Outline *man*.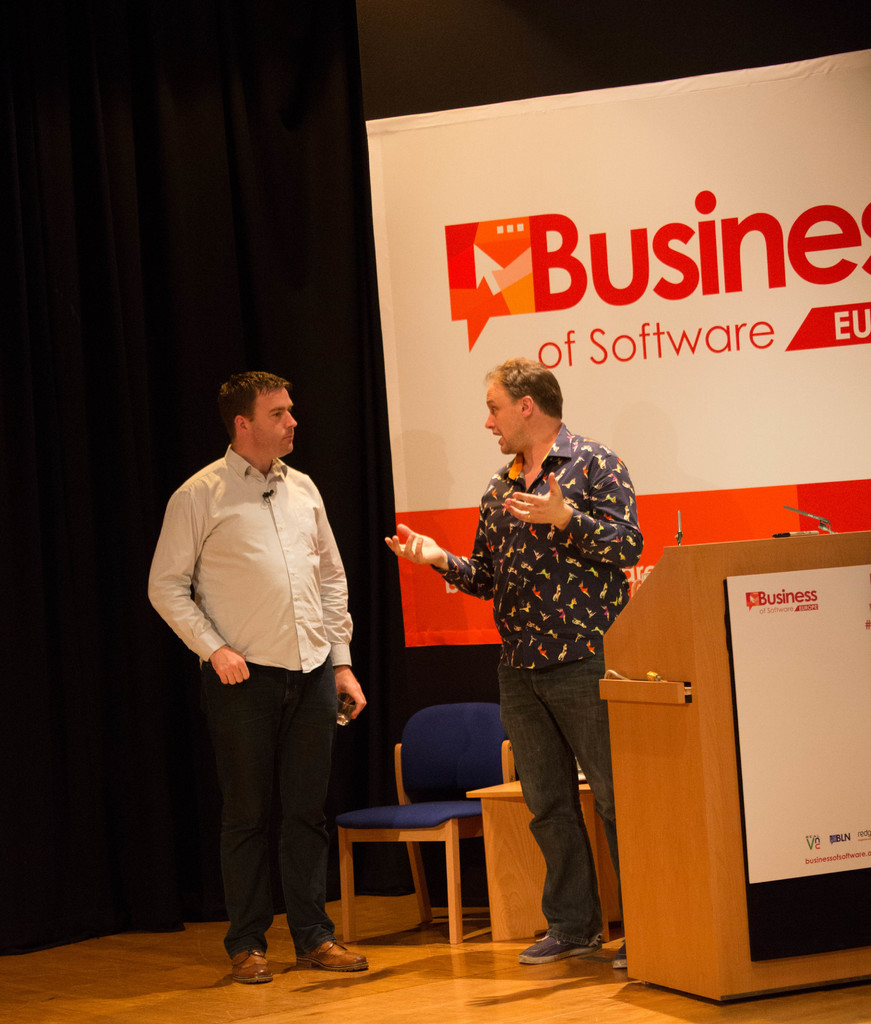
Outline: box=[380, 367, 640, 968].
